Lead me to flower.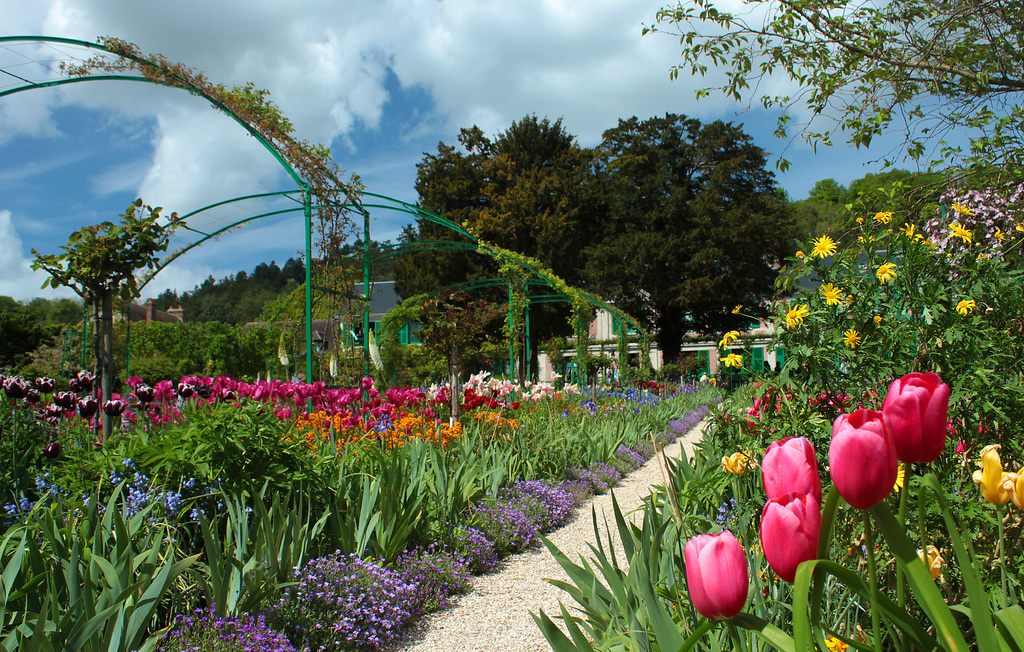
Lead to detection(837, 419, 909, 515).
